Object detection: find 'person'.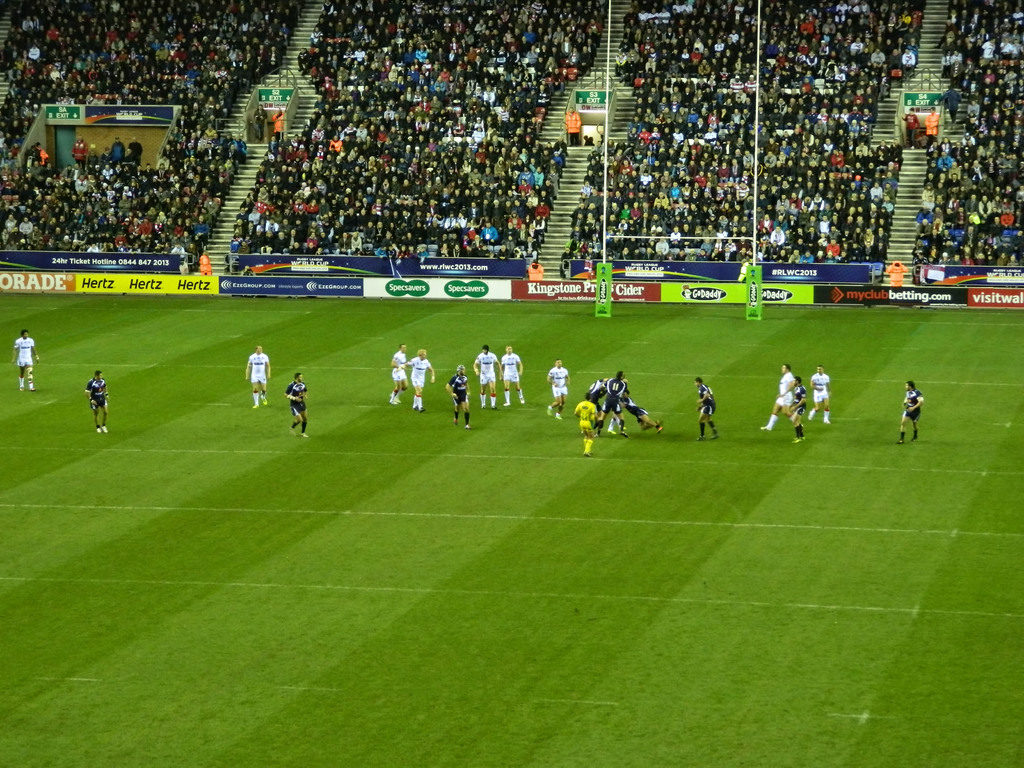
l=547, t=361, r=573, b=414.
